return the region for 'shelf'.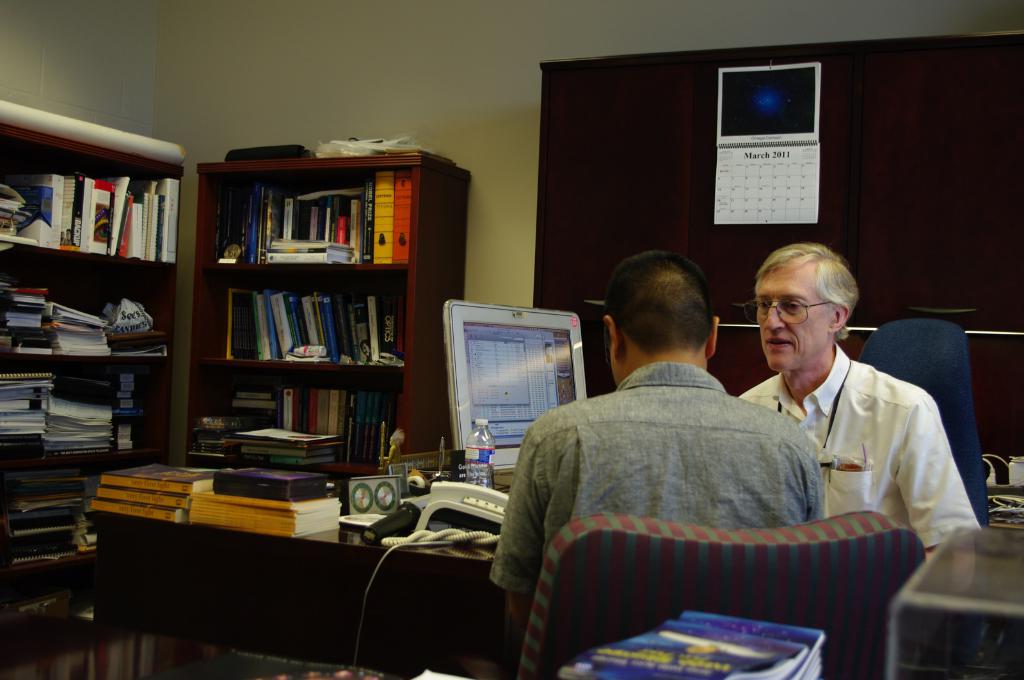
select_region(0, 353, 196, 477).
